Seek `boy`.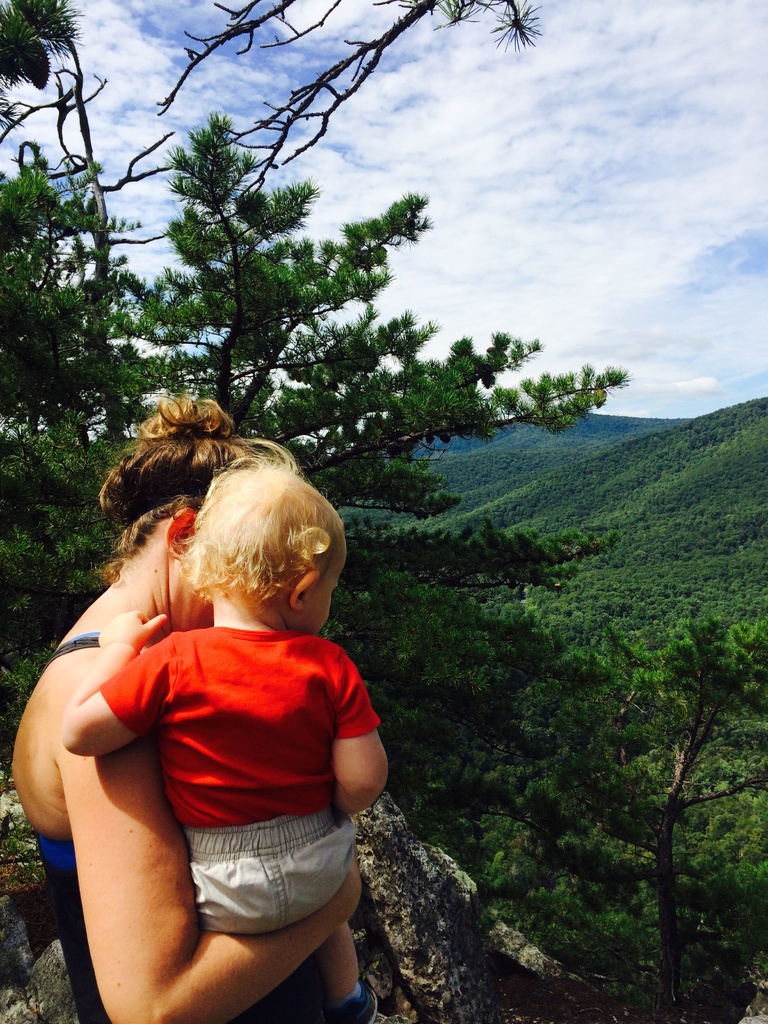
BBox(67, 453, 391, 1016).
